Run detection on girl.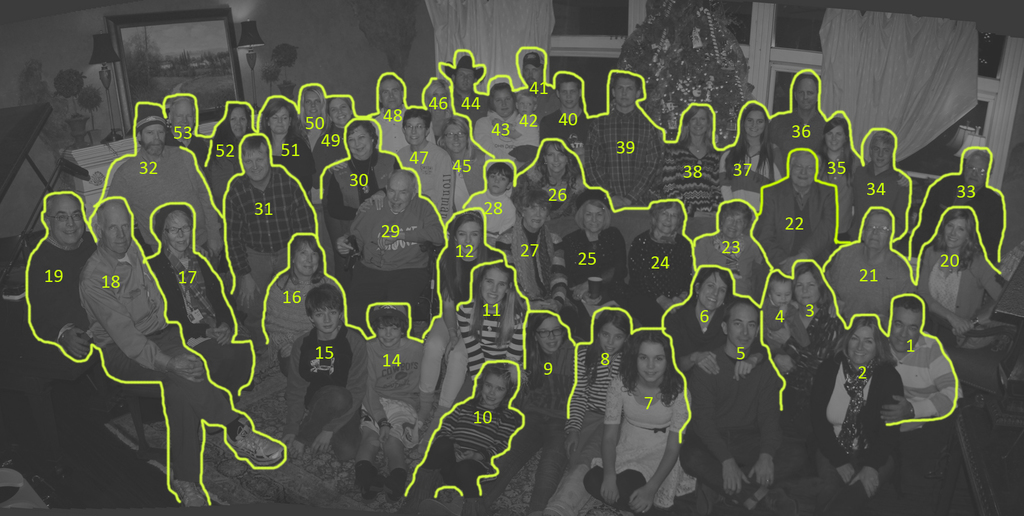
Result: (397, 363, 518, 492).
